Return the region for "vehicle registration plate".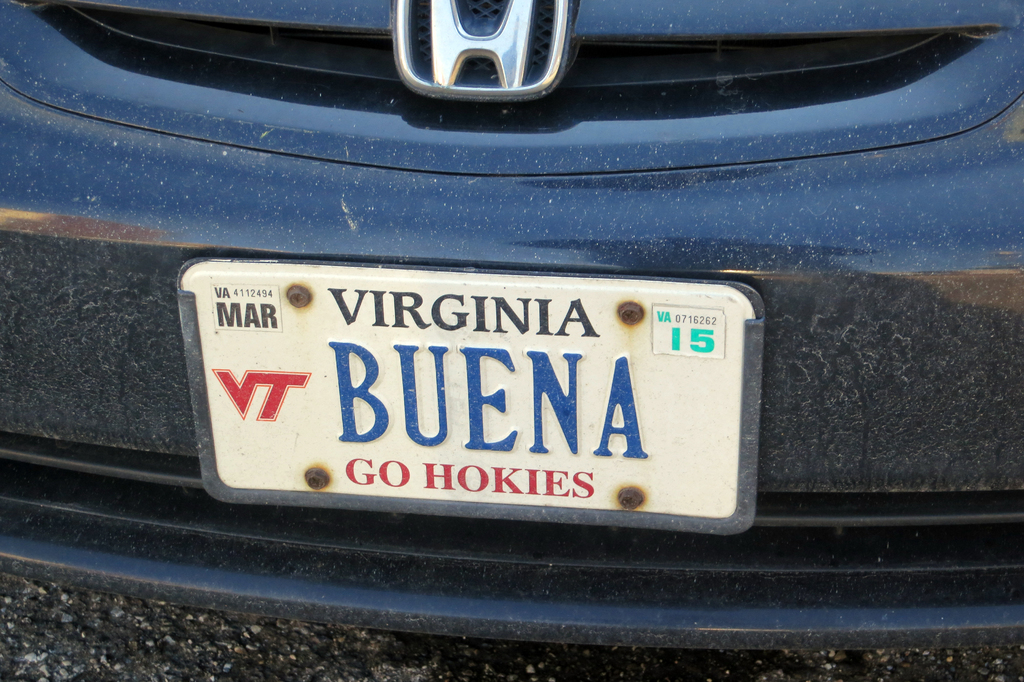
(185,271,751,524).
